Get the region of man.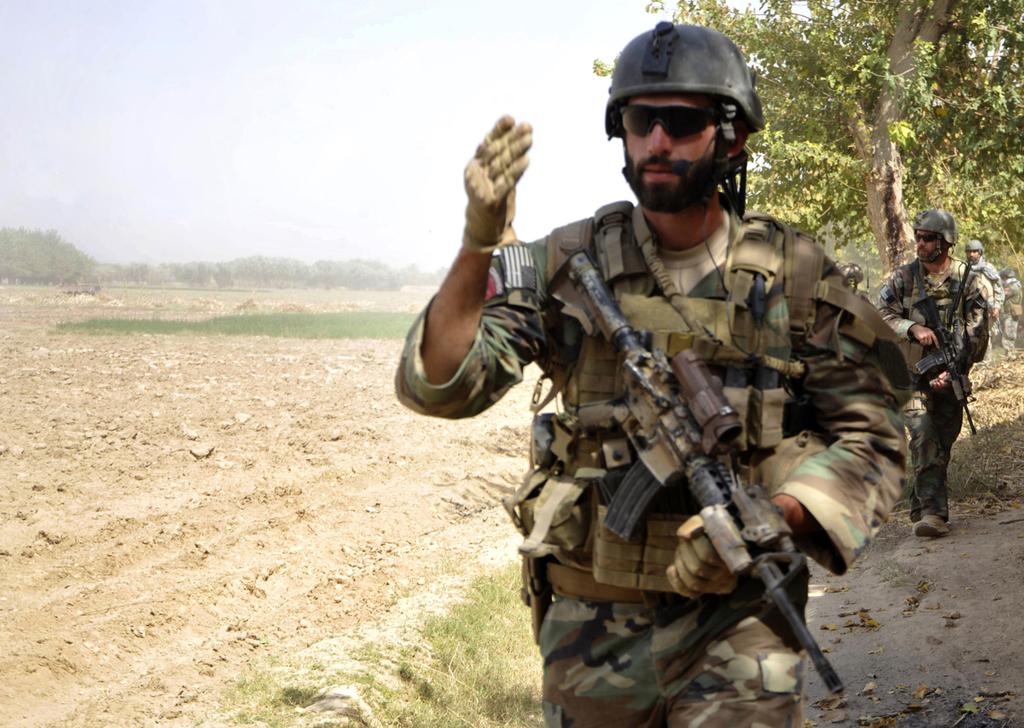
select_region(962, 240, 1004, 301).
